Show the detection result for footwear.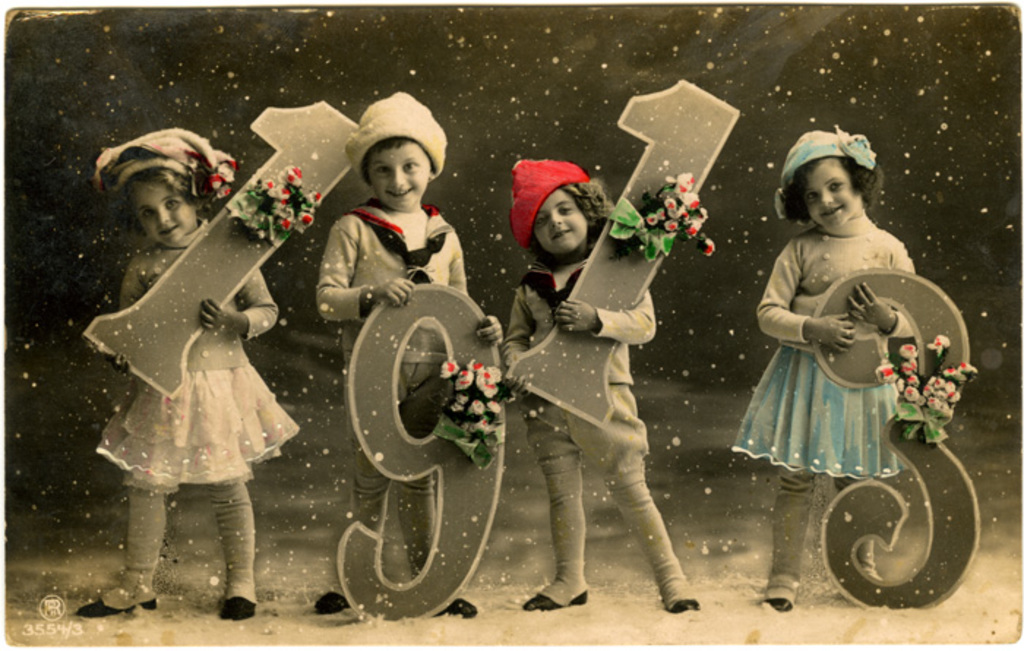
x1=217, y1=585, x2=260, y2=622.
